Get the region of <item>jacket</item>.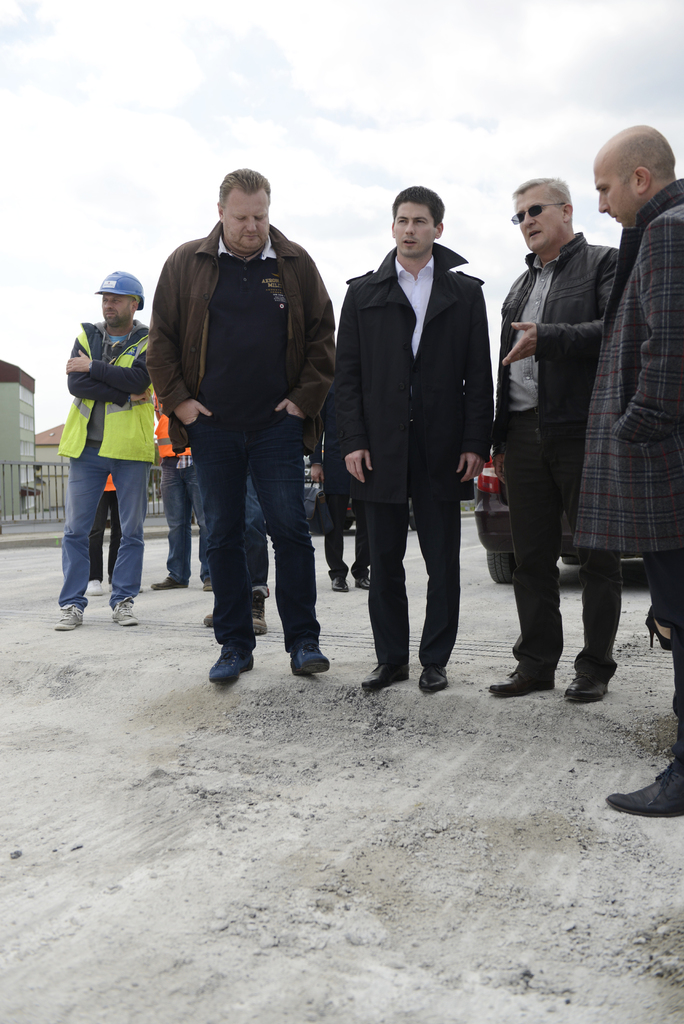
158, 175, 332, 461.
